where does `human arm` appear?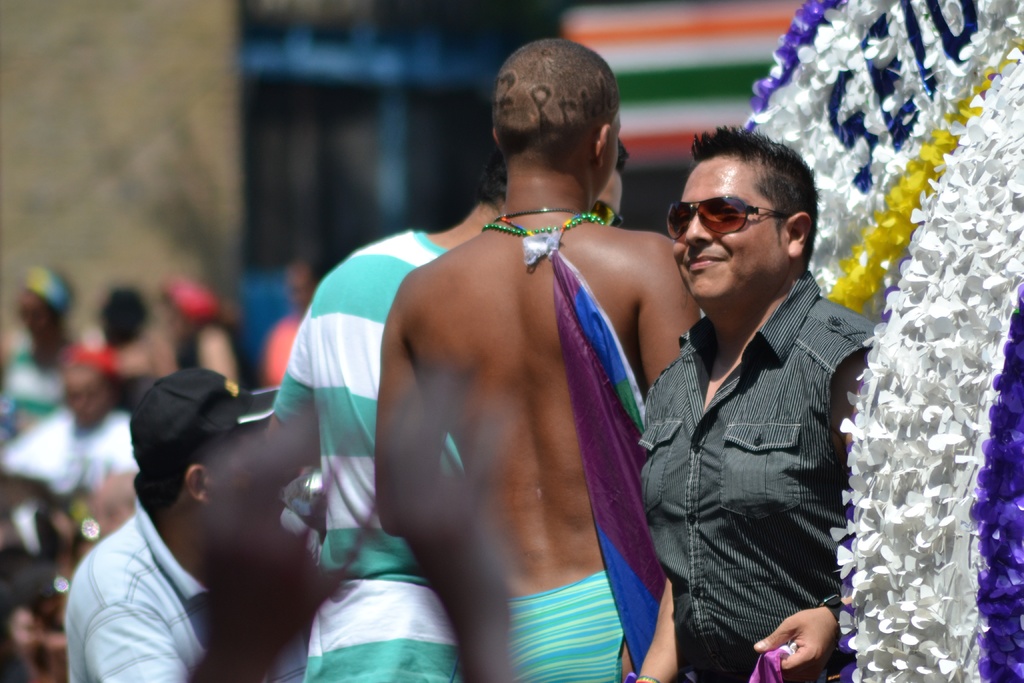
Appears at bbox=[70, 584, 204, 682].
